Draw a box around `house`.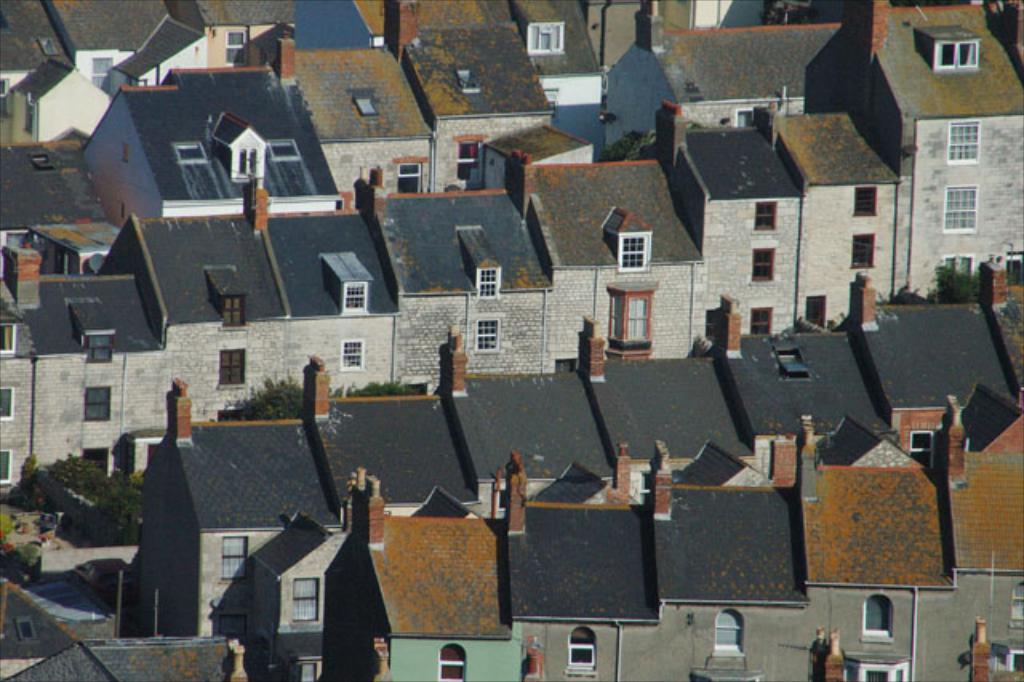
0, 636, 272, 680.
